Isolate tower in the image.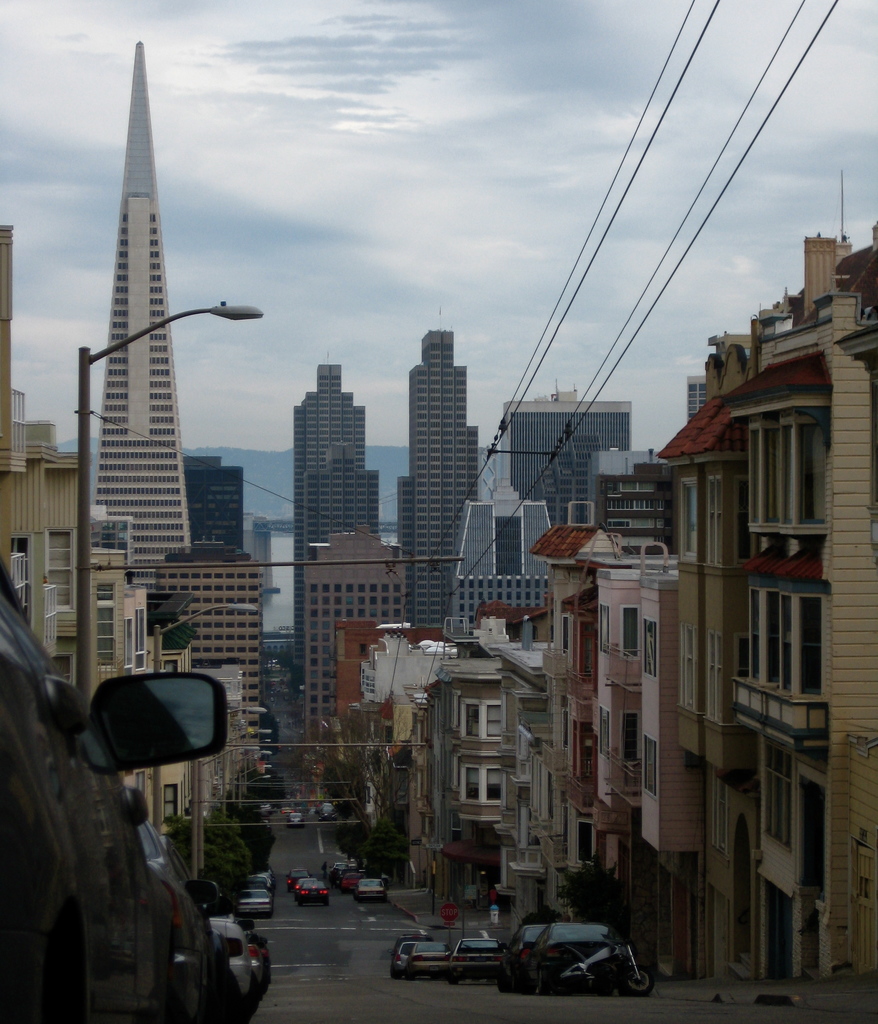
Isolated region: <region>288, 365, 370, 652</region>.
